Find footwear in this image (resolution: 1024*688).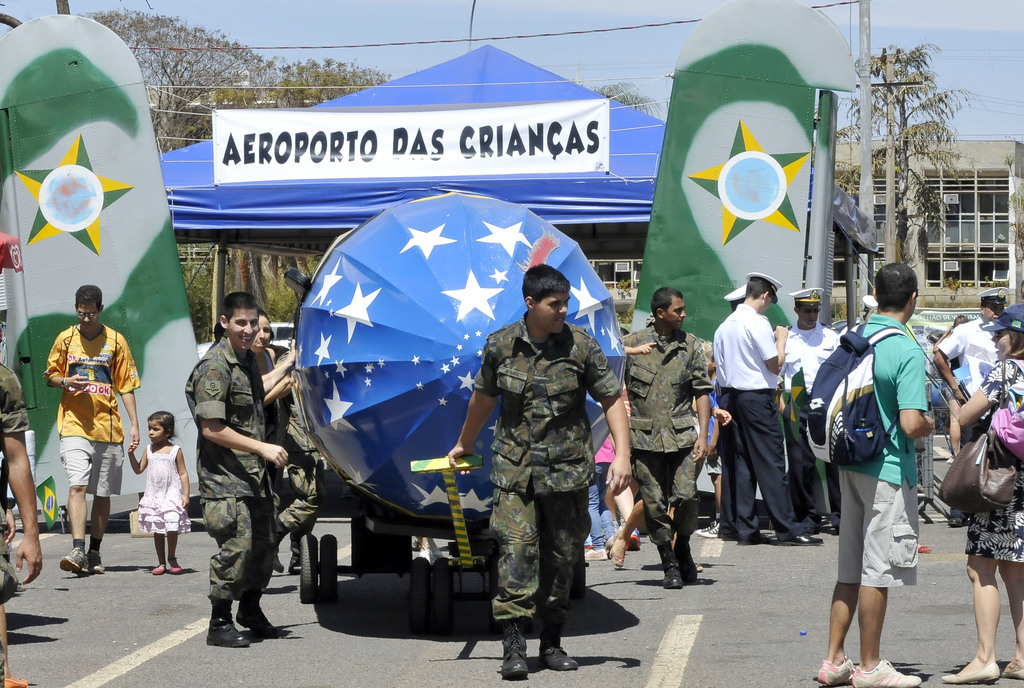
940 659 1002 682.
